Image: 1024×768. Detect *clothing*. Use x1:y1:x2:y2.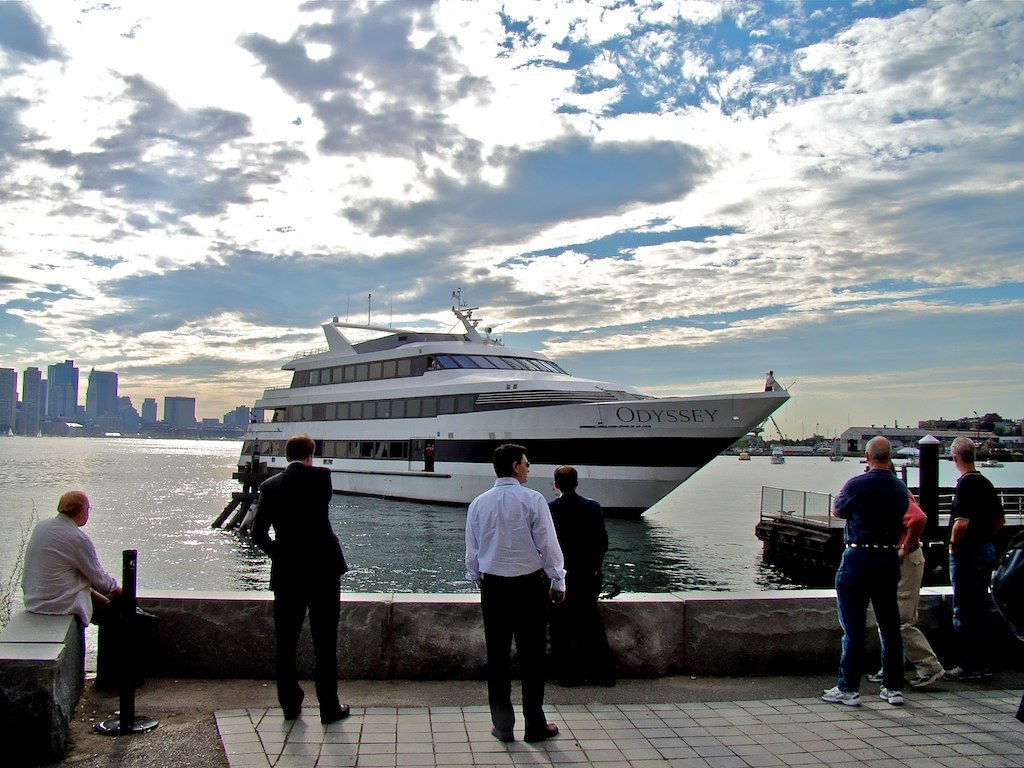
940:466:1004:696.
